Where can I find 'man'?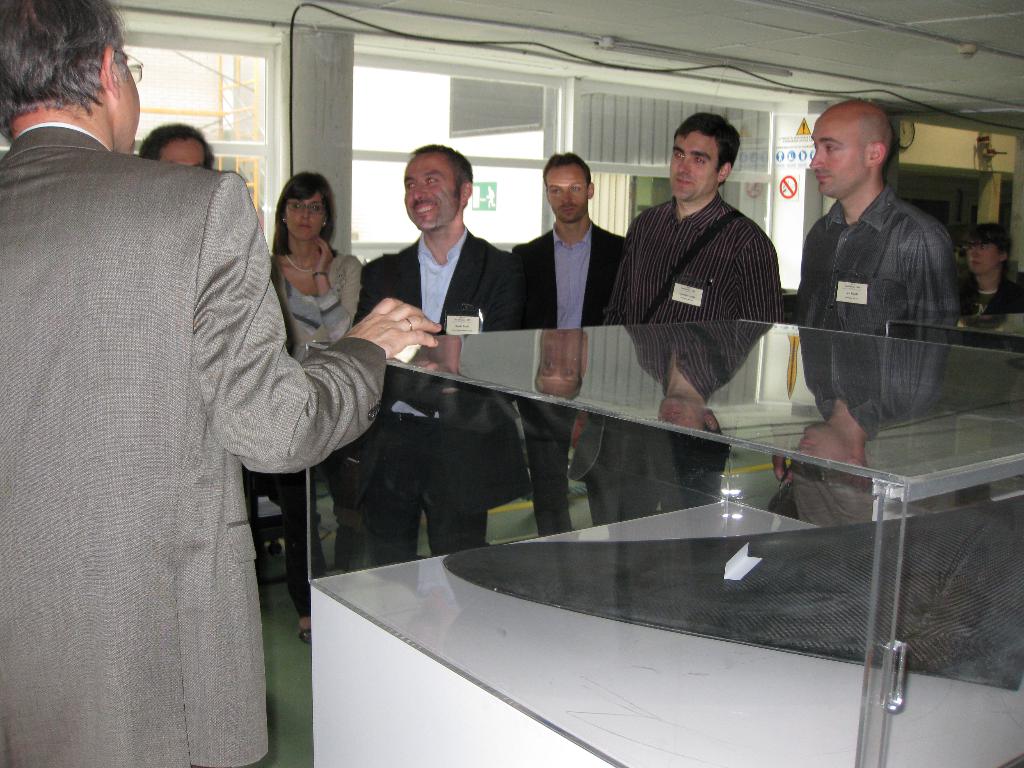
You can find it at pyautogui.locateOnScreen(797, 97, 961, 527).
